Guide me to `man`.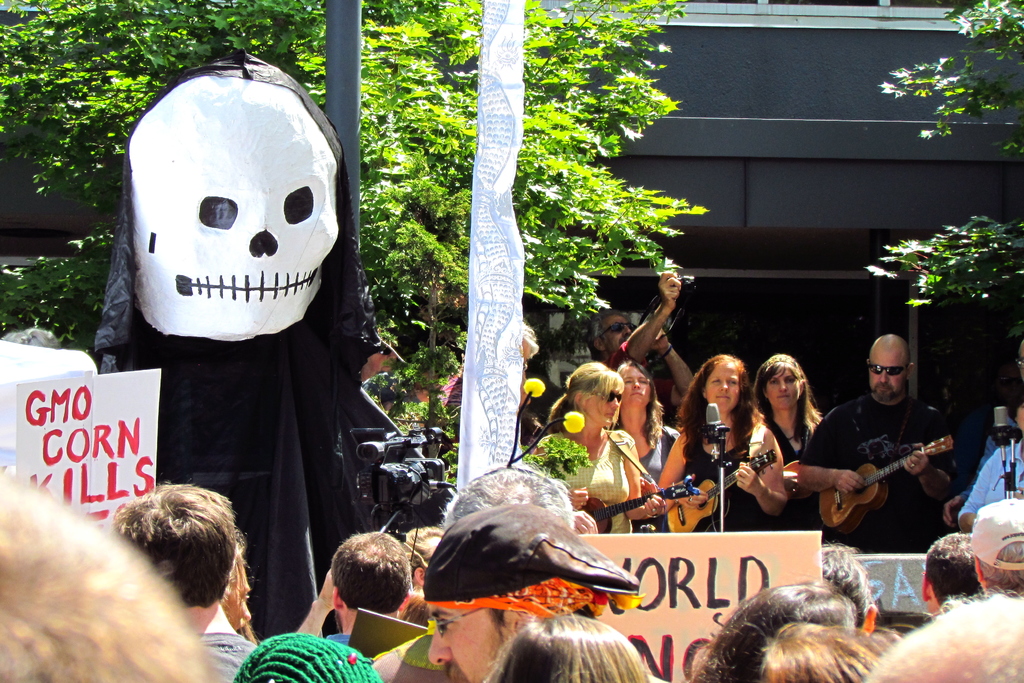
Guidance: Rect(445, 461, 577, 520).
